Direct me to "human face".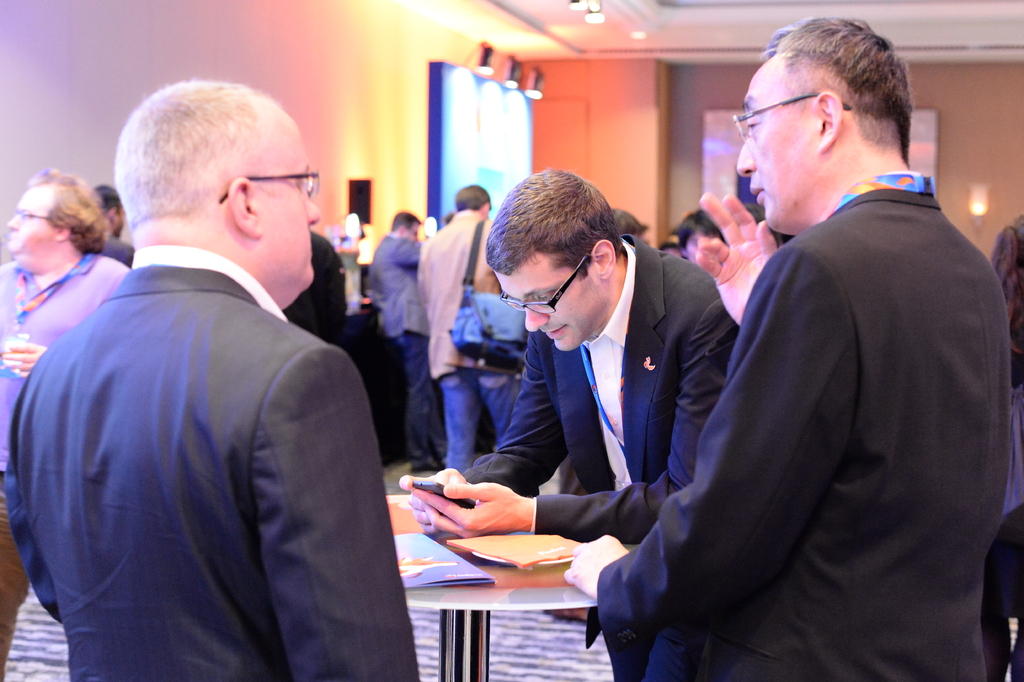
Direction: bbox(737, 56, 821, 229).
